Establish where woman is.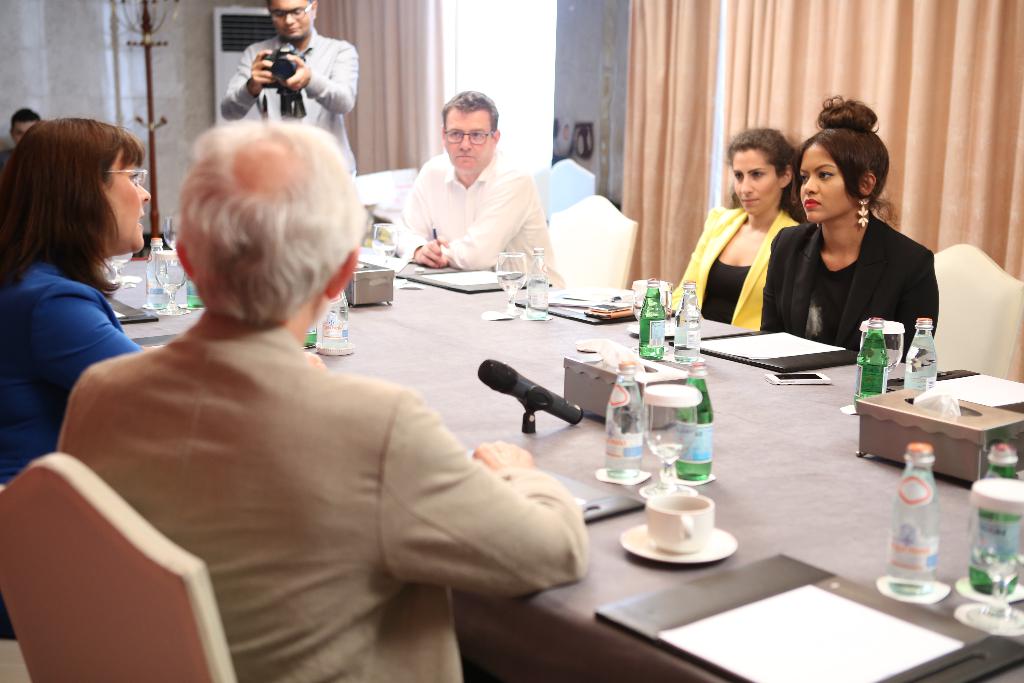
Established at <bbox>662, 128, 810, 331</bbox>.
